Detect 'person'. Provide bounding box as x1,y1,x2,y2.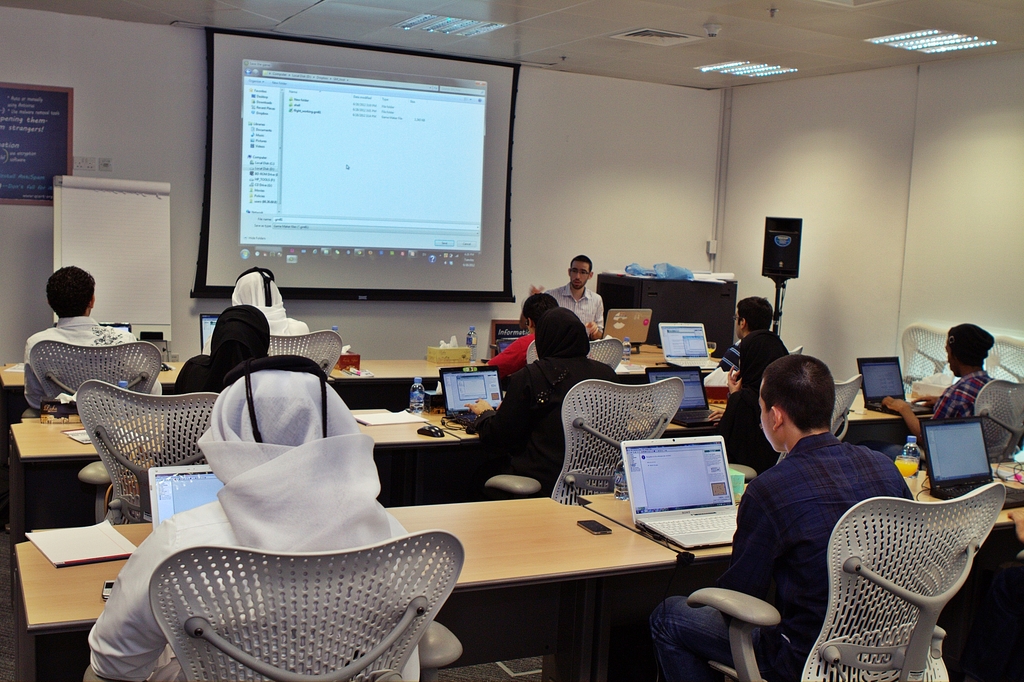
646,351,917,681.
